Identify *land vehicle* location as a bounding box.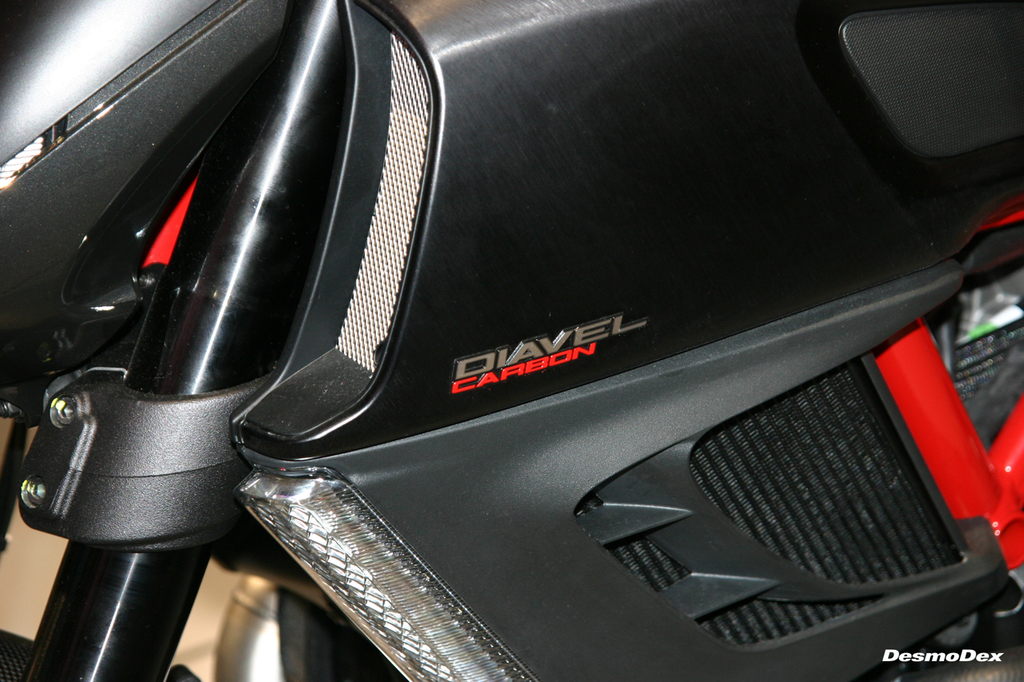
bbox=(0, 0, 1023, 681).
